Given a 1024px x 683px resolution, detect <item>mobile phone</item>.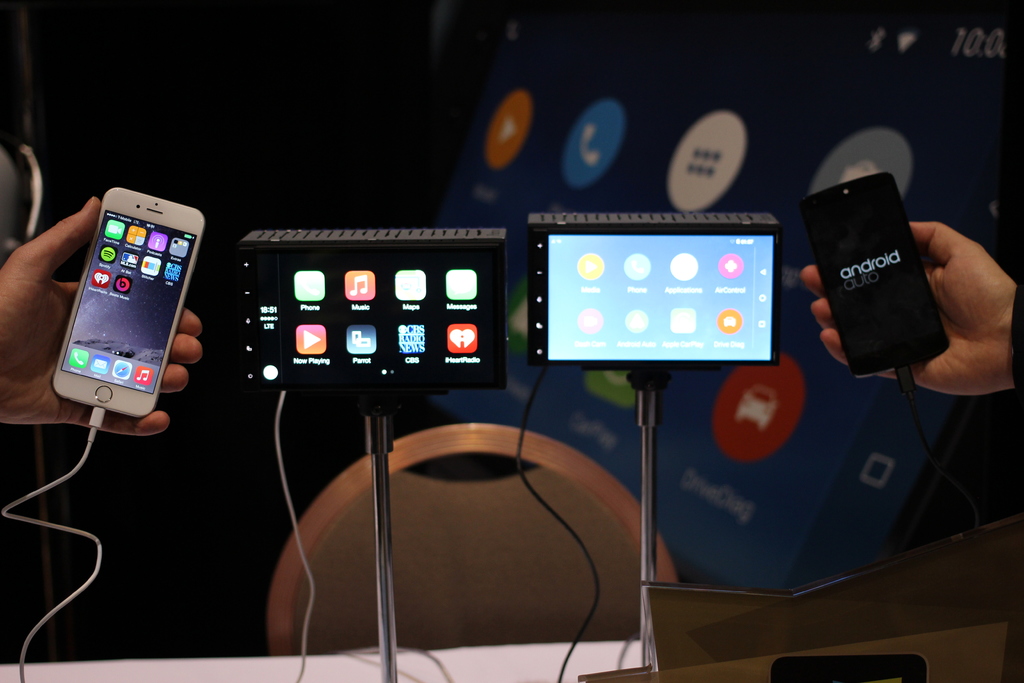
44/181/205/413.
